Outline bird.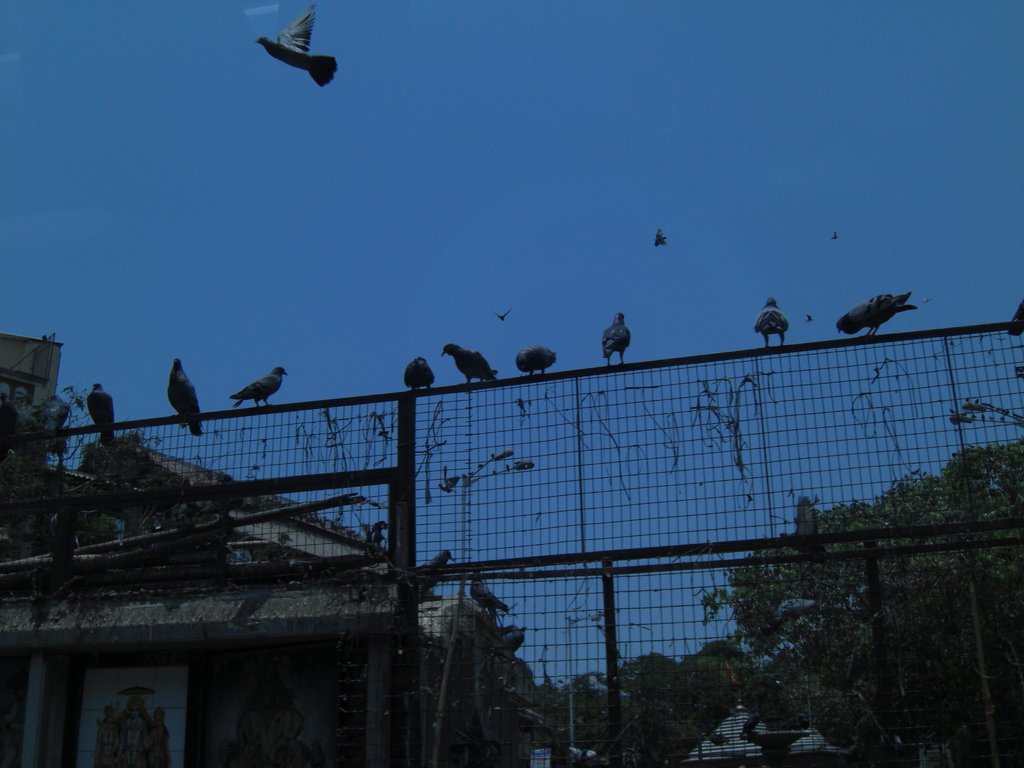
Outline: 653 228 669 249.
